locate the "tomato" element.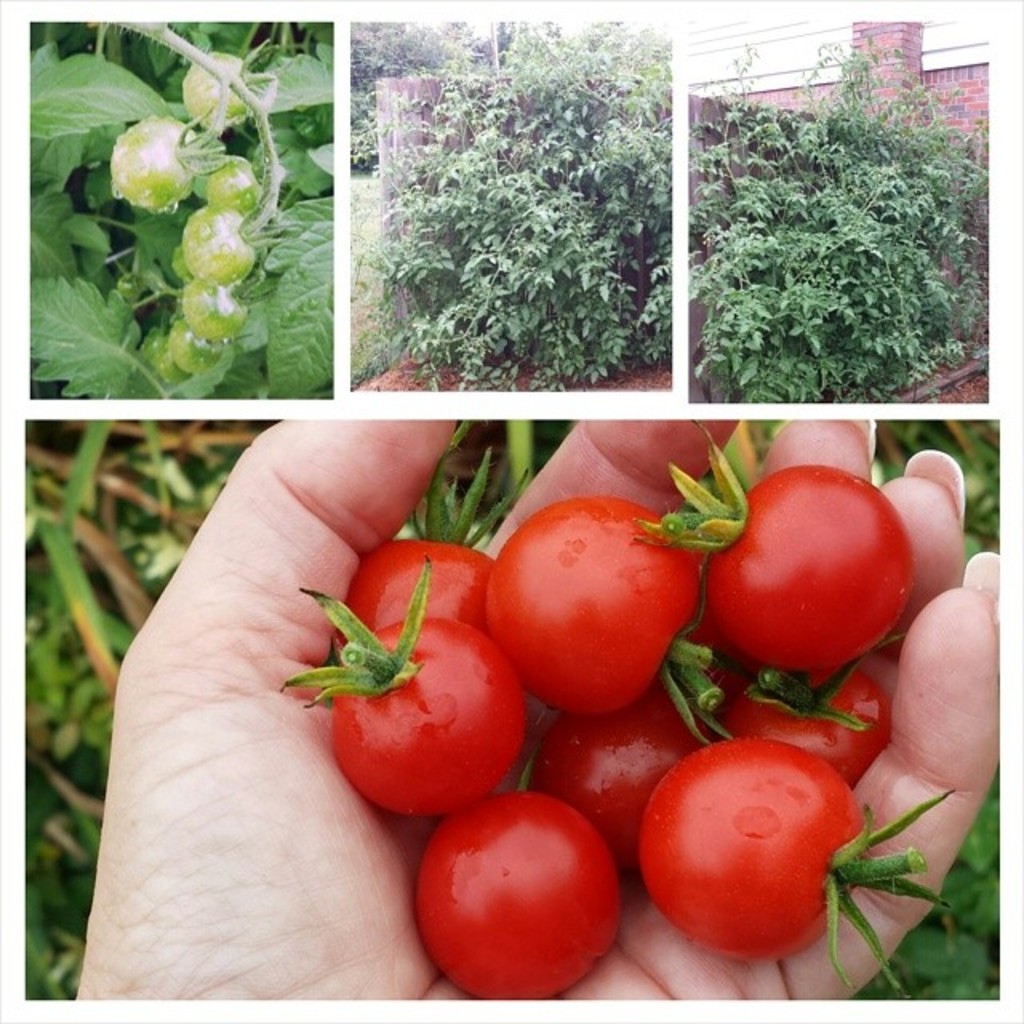
Element bbox: [277,414,950,1006].
